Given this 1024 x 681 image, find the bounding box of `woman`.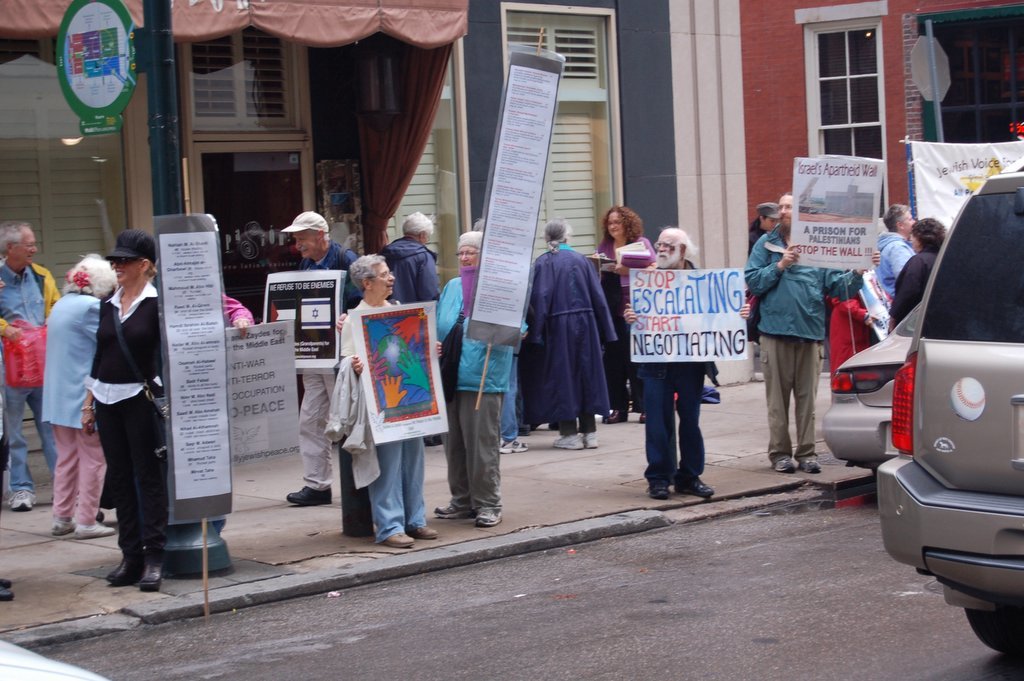
746/203/778/340.
